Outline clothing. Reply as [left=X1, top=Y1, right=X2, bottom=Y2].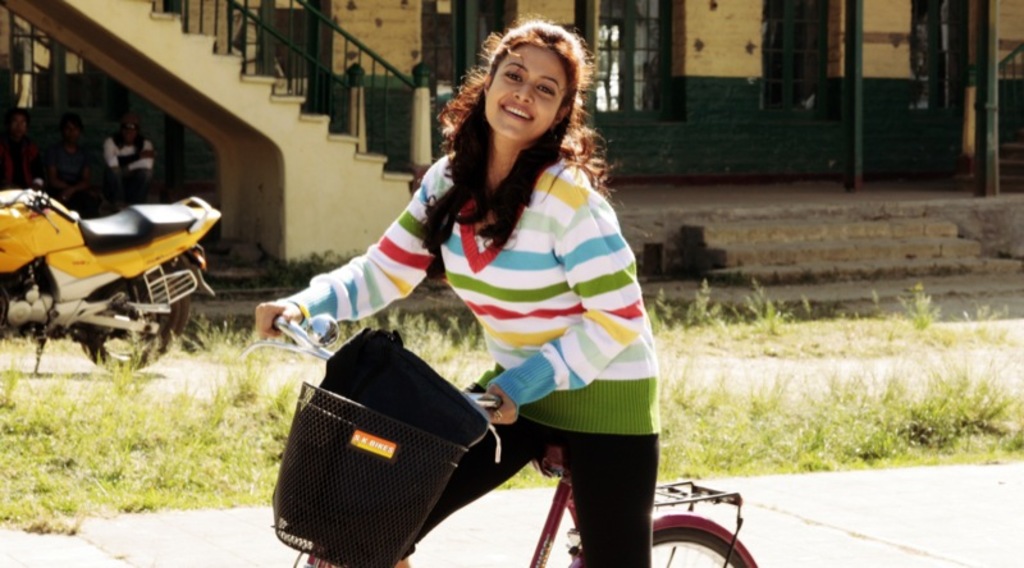
[left=276, top=86, right=671, bottom=526].
